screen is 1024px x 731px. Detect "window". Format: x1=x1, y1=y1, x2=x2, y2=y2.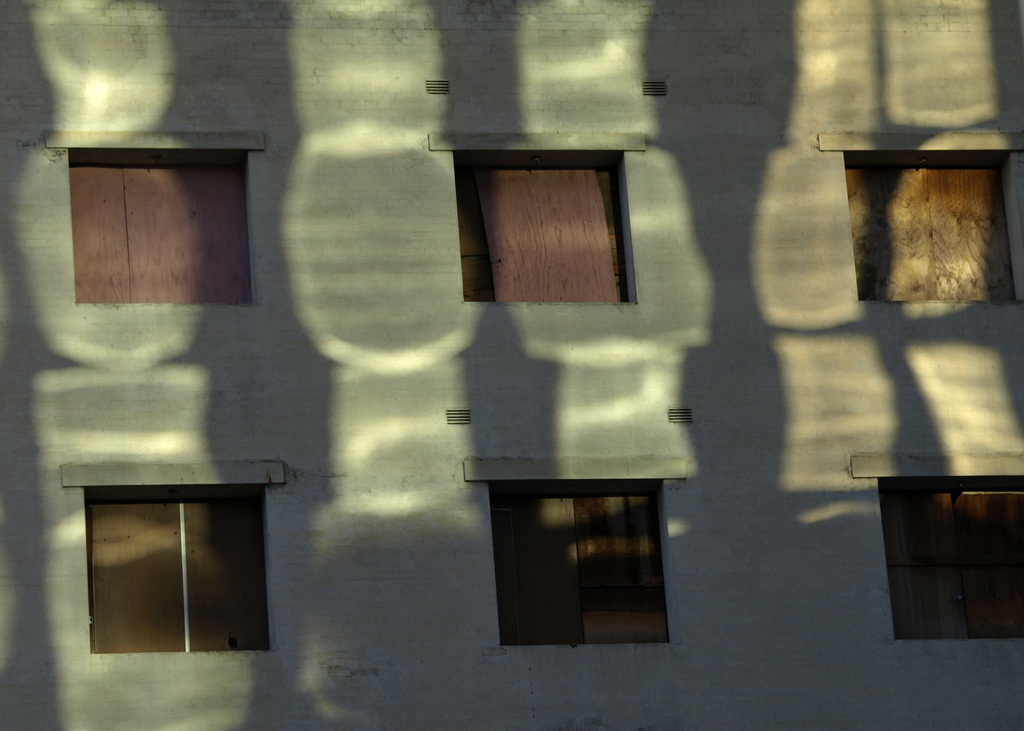
x1=428, y1=131, x2=643, y2=305.
